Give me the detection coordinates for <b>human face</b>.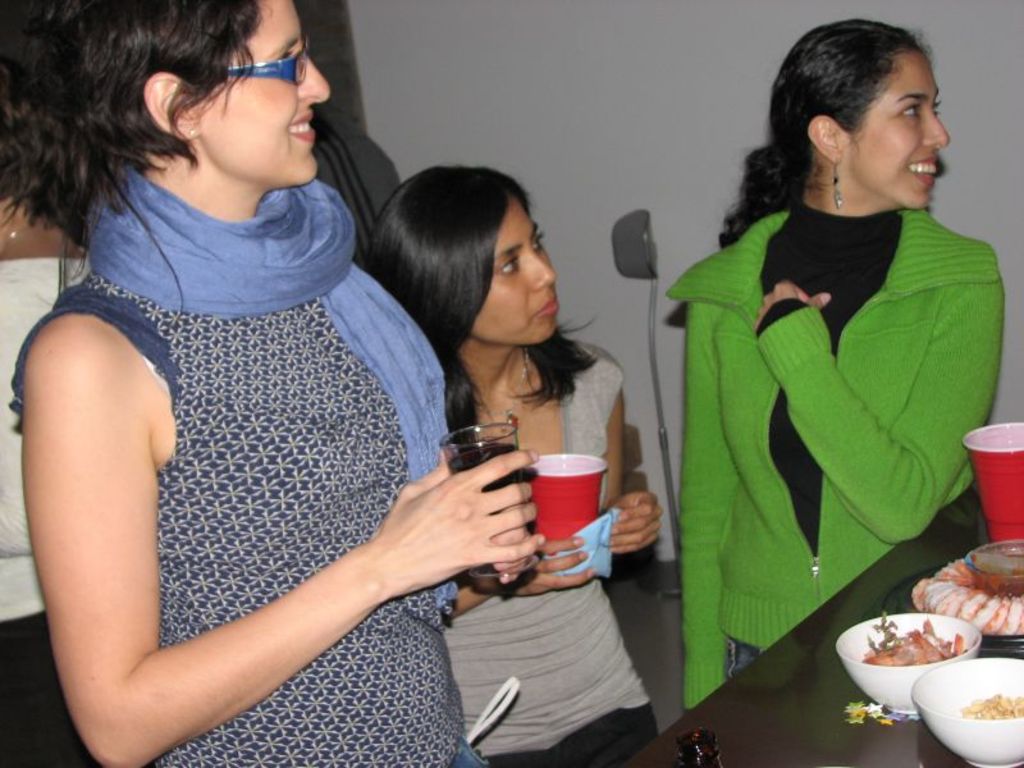
(x1=476, y1=204, x2=559, y2=344).
